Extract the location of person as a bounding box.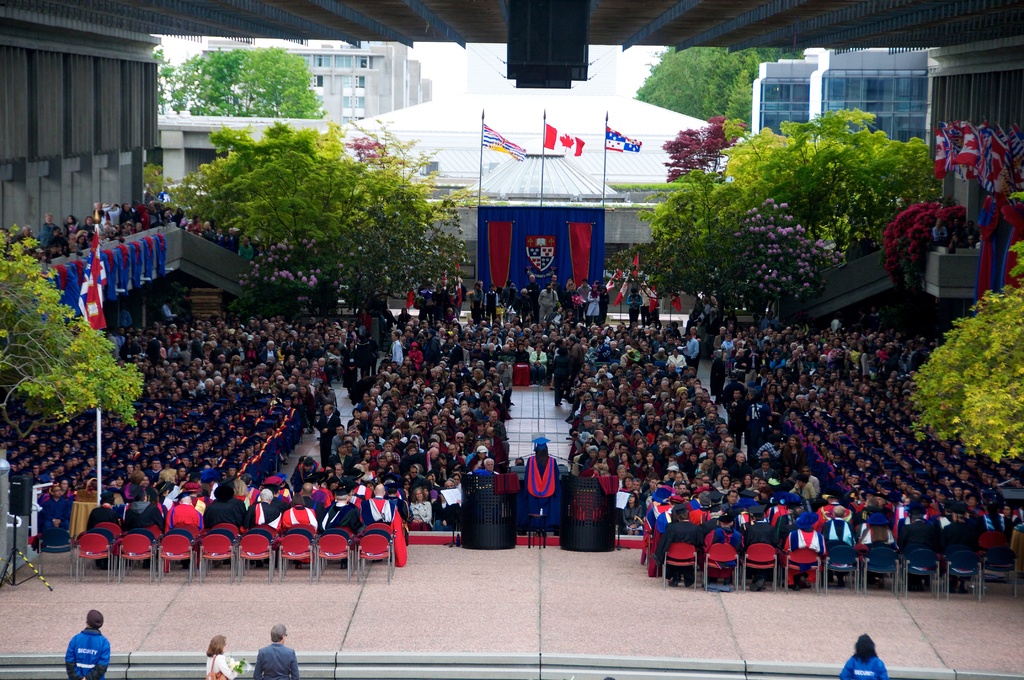
{"x1": 393, "y1": 332, "x2": 406, "y2": 366}.
